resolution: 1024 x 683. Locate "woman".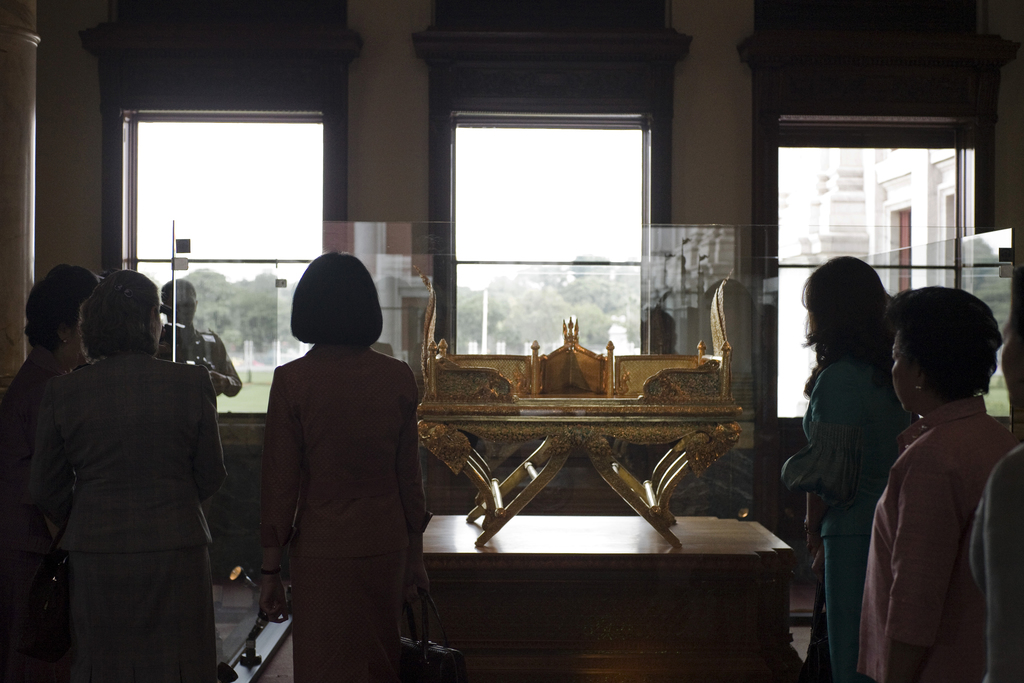
0:262:99:682.
